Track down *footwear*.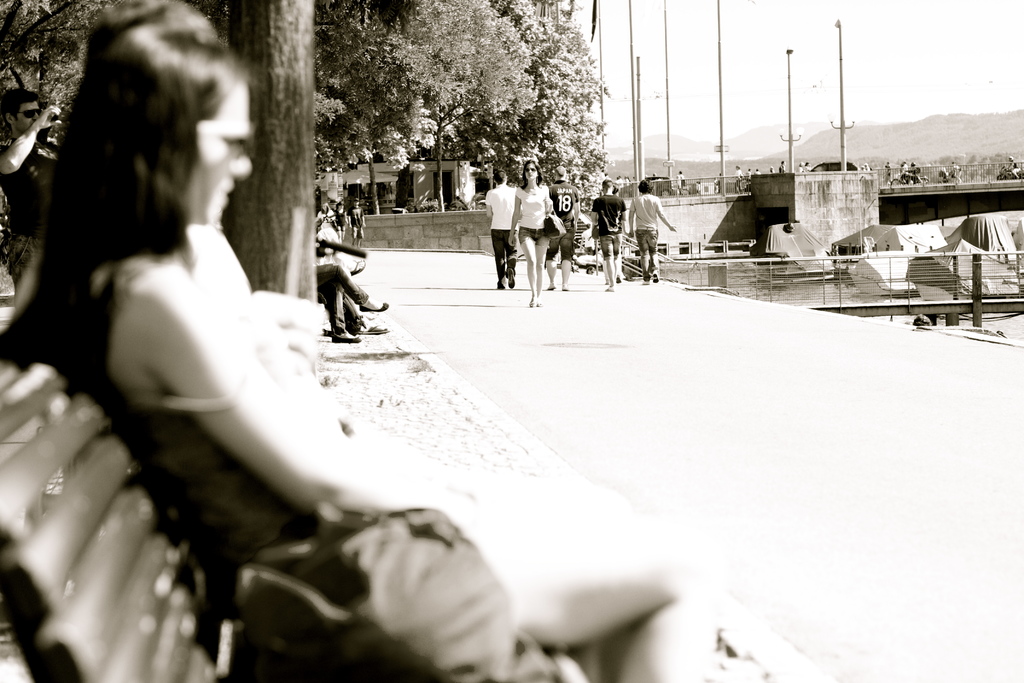
Tracked to [360,302,386,312].
